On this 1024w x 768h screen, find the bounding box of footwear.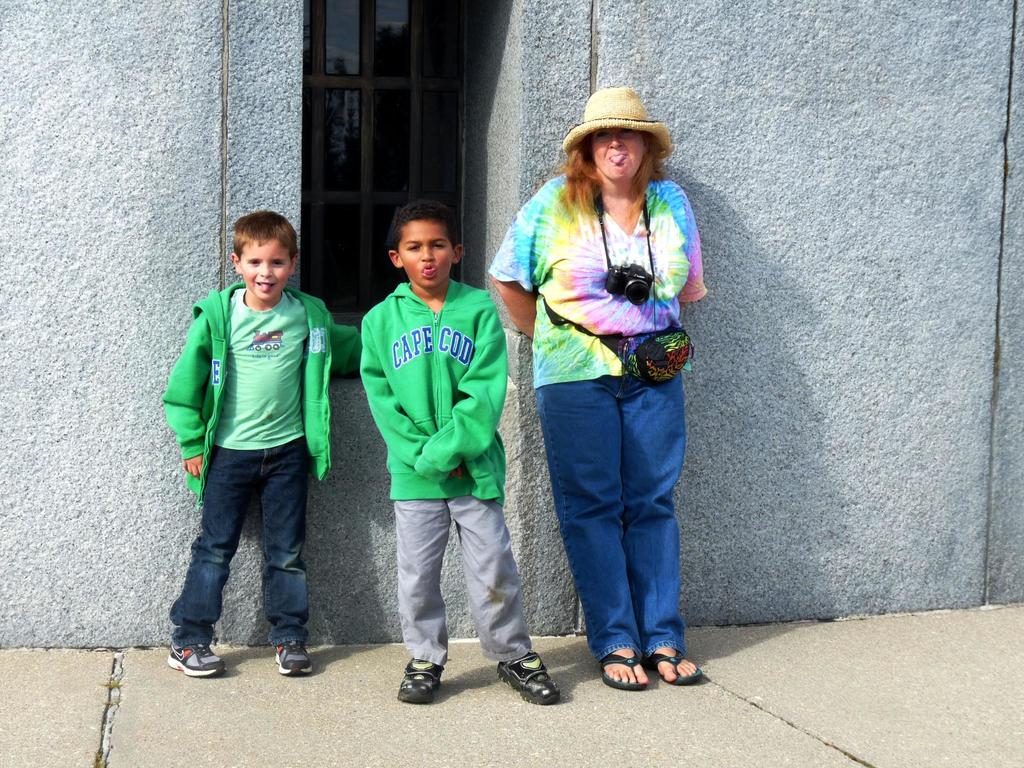
Bounding box: locate(498, 652, 563, 704).
